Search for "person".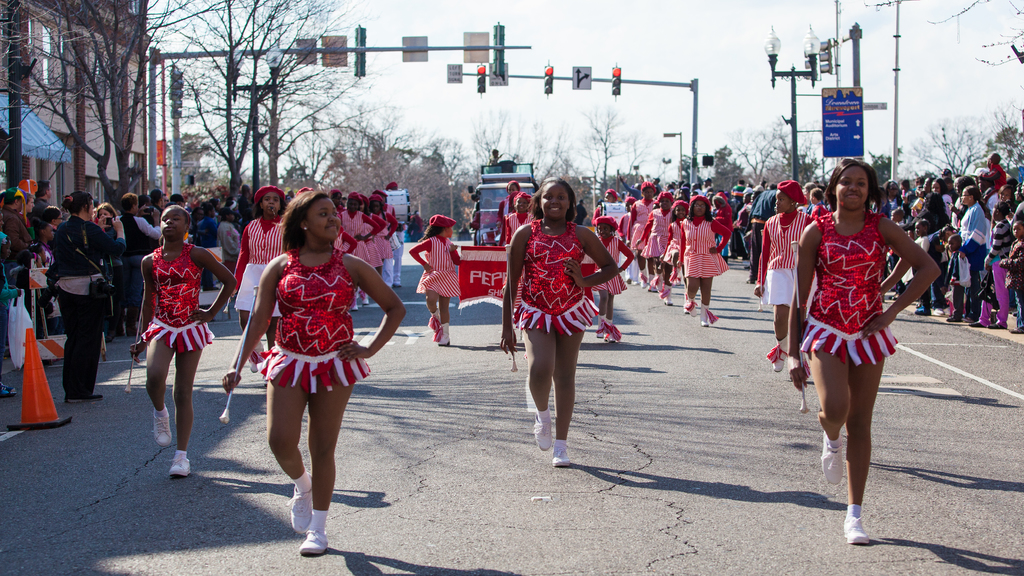
Found at bbox=[657, 197, 689, 313].
